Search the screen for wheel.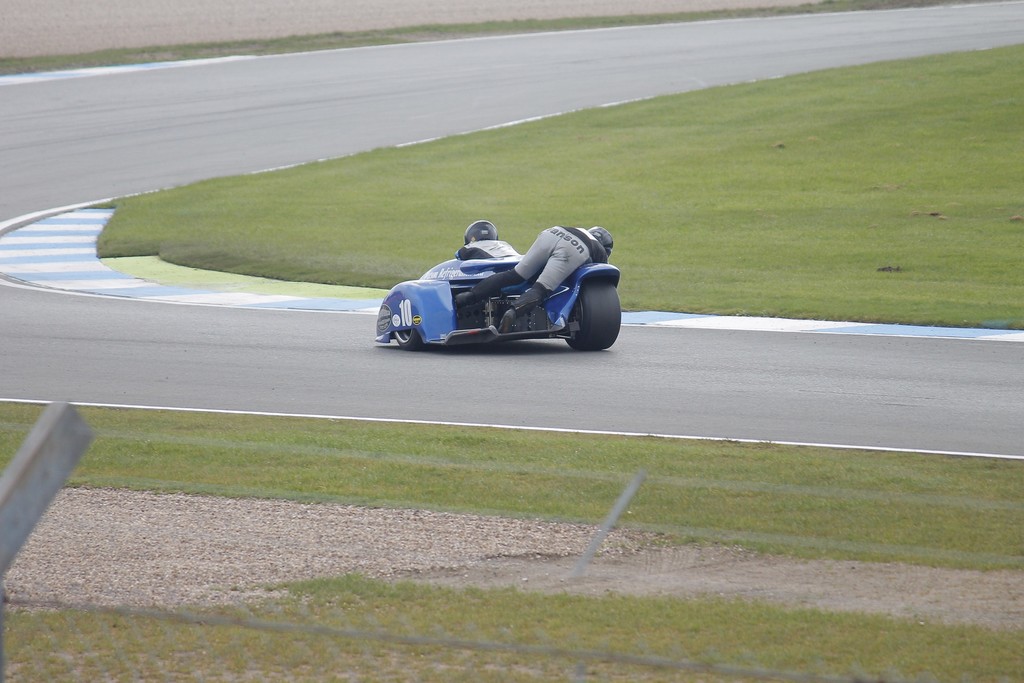
Found at 564,267,616,346.
